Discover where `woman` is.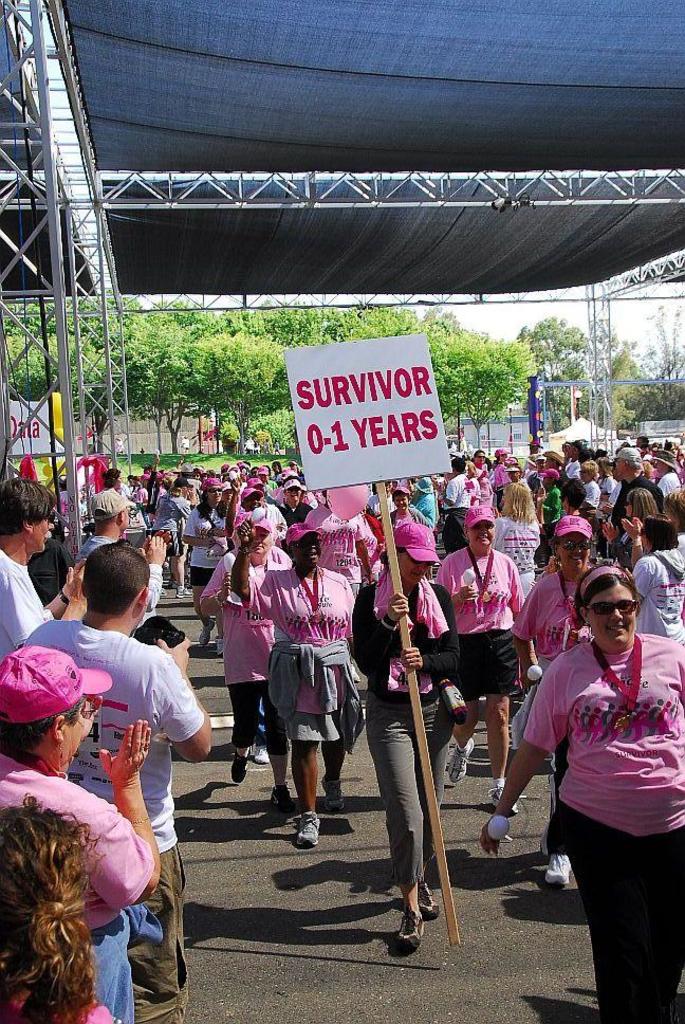
Discovered at 436/515/524/811.
